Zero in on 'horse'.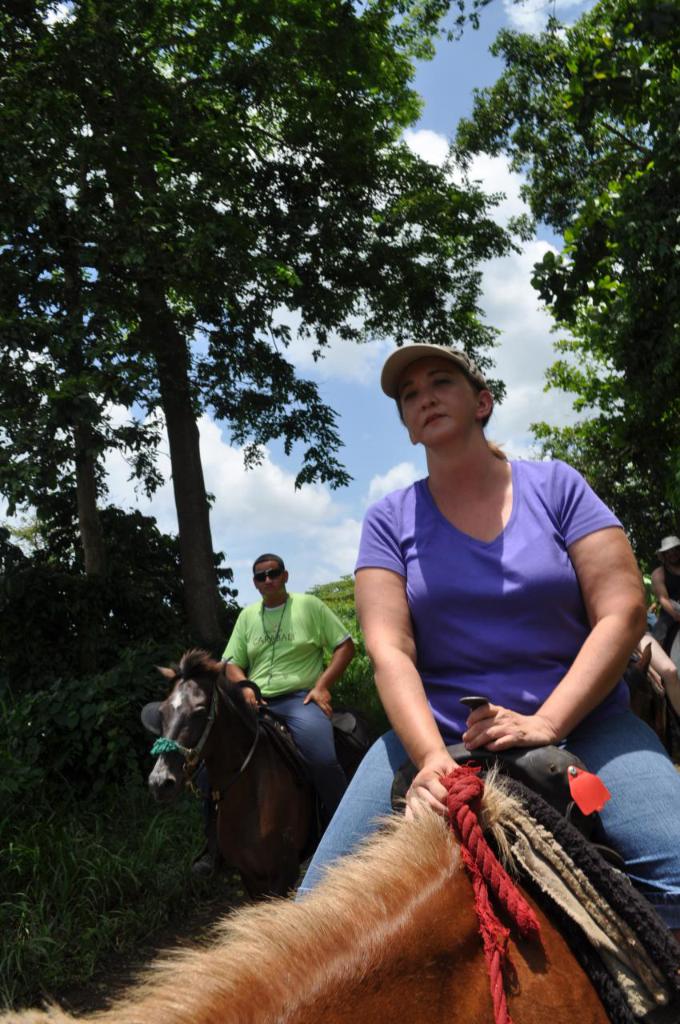
Zeroed in: <region>628, 633, 679, 762</region>.
